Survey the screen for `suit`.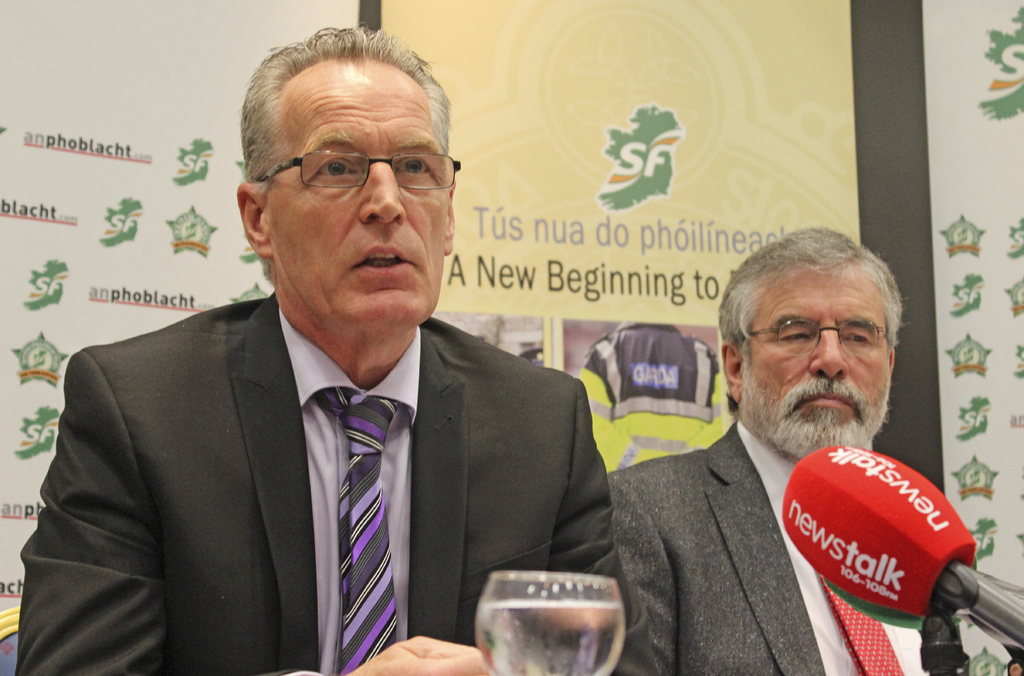
Survey found: bbox(12, 287, 668, 675).
